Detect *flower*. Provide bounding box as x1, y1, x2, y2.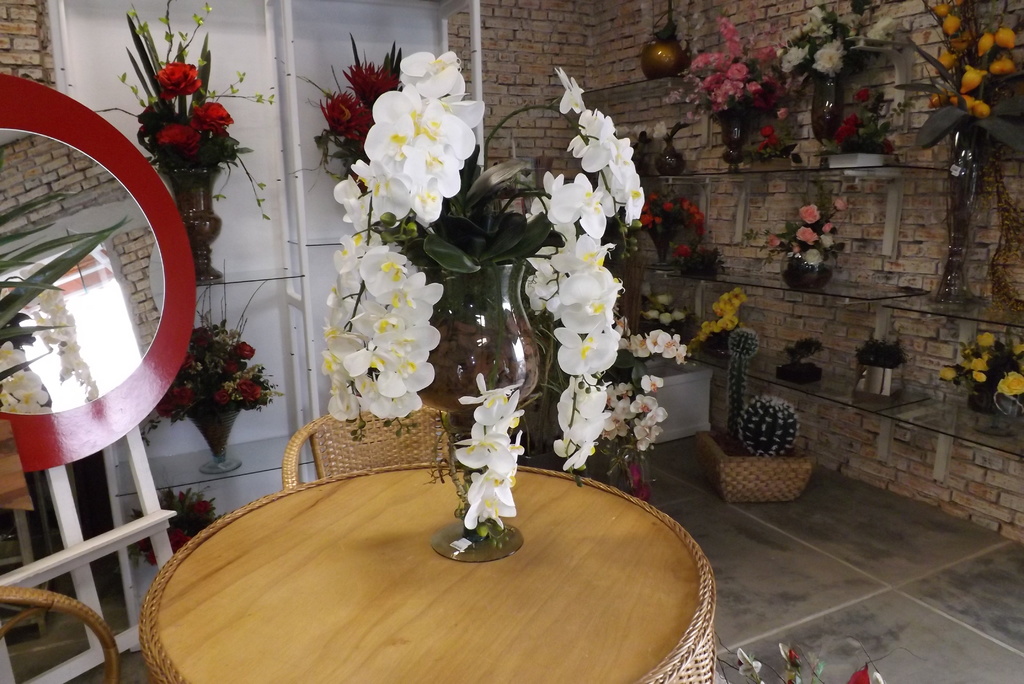
194, 100, 234, 131.
